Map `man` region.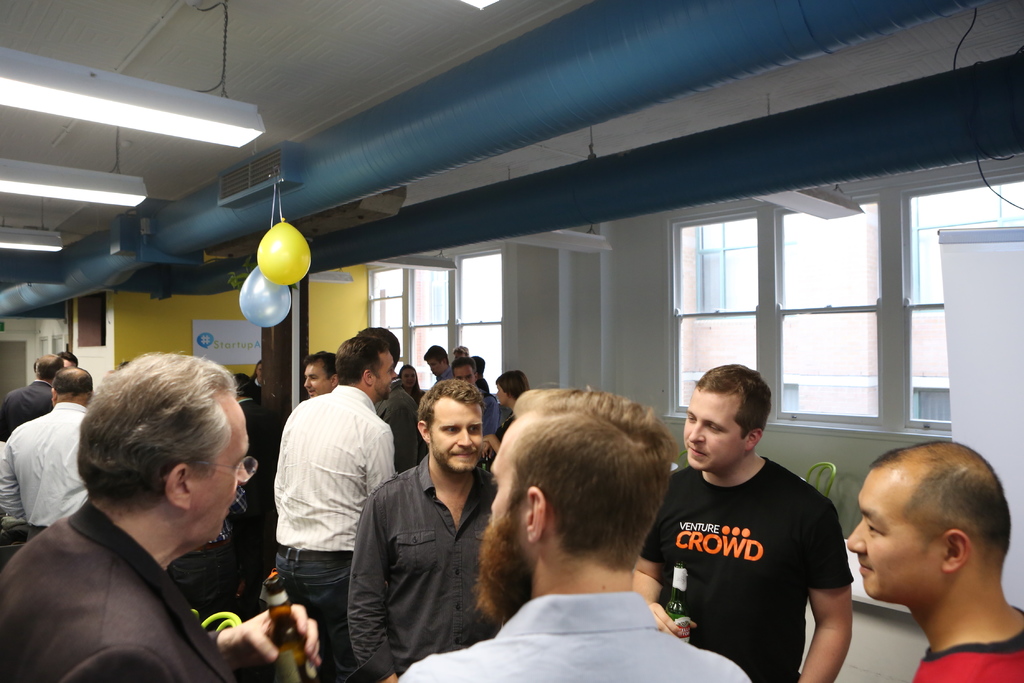
Mapped to {"x1": 303, "y1": 351, "x2": 346, "y2": 399}.
